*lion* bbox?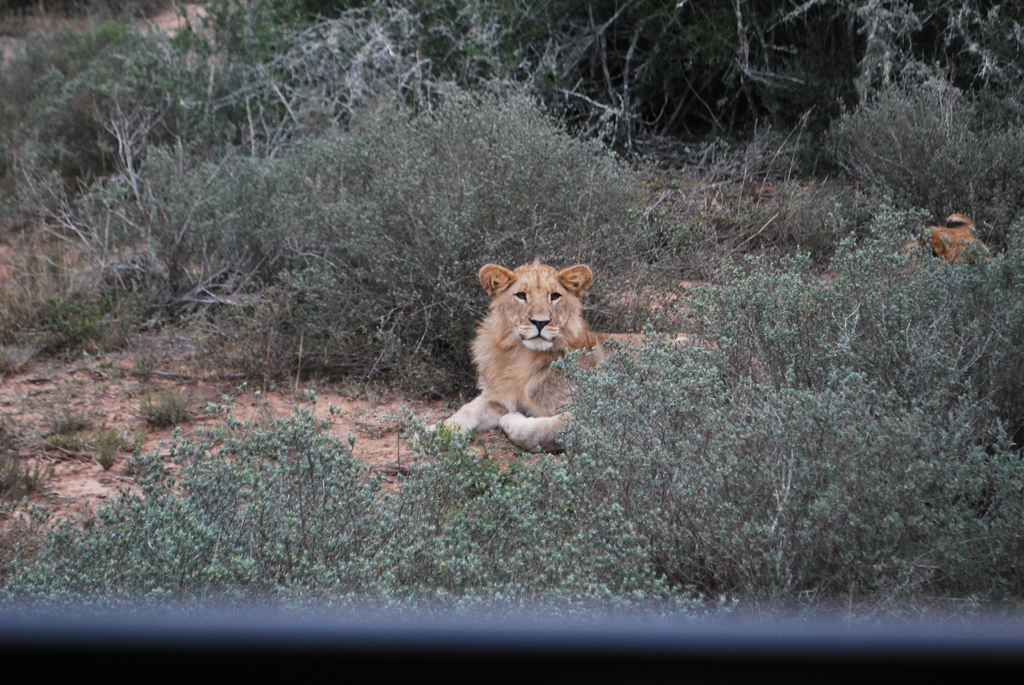
pyautogui.locateOnScreen(412, 260, 718, 457)
